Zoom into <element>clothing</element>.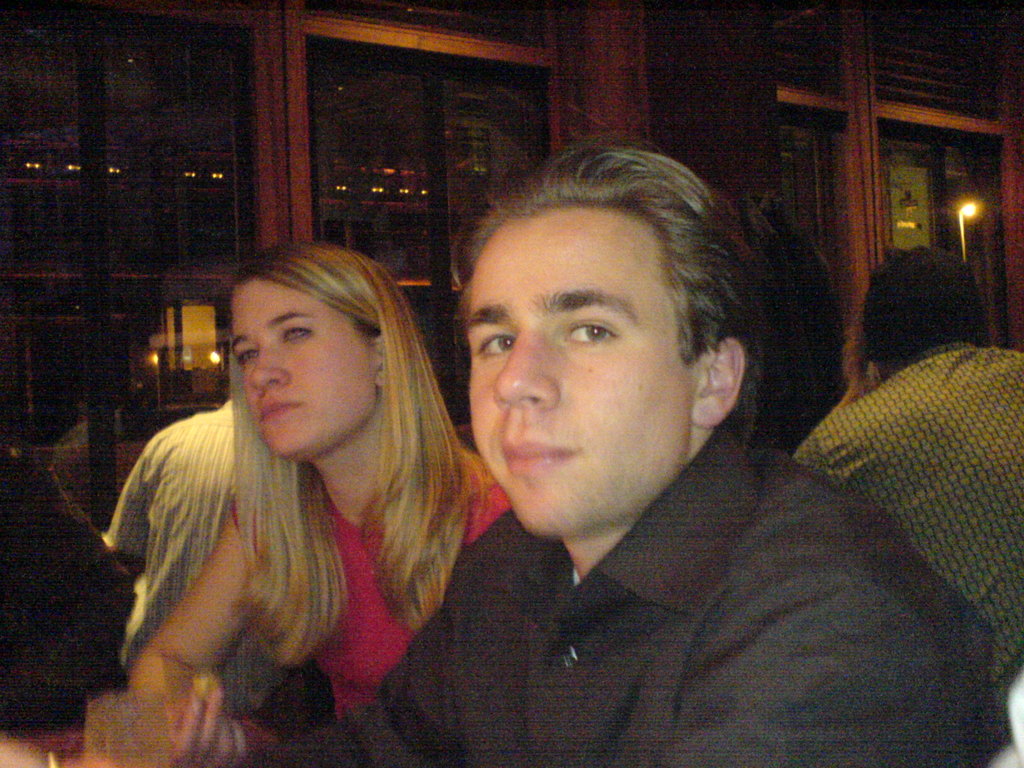
Zoom target: {"x1": 102, "y1": 400, "x2": 341, "y2": 717}.
